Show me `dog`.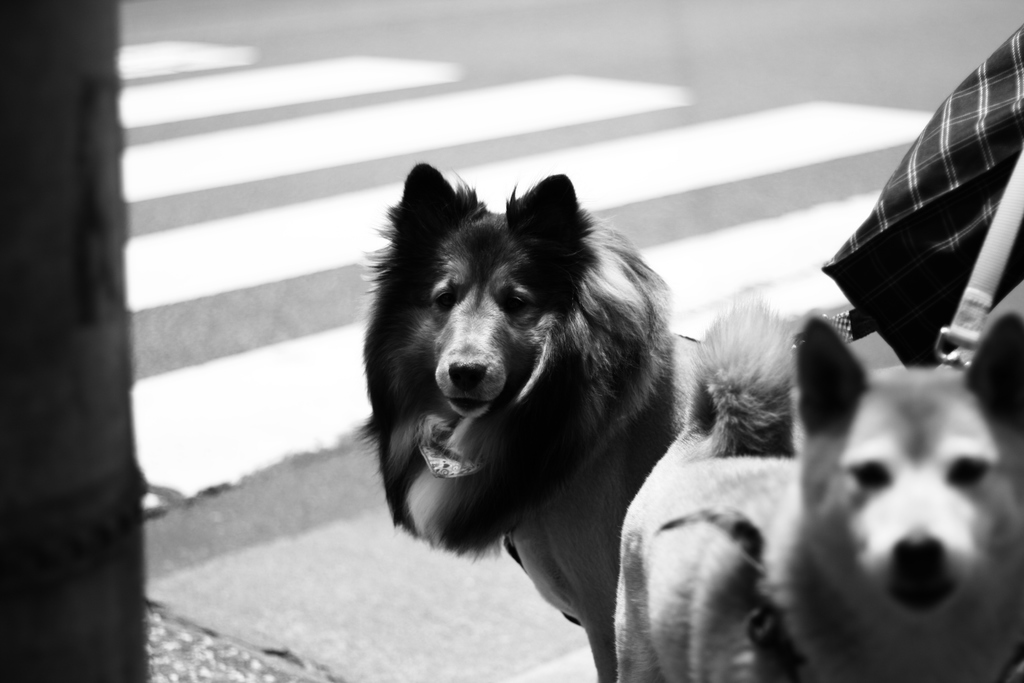
`dog` is here: {"left": 354, "top": 160, "right": 797, "bottom": 682}.
